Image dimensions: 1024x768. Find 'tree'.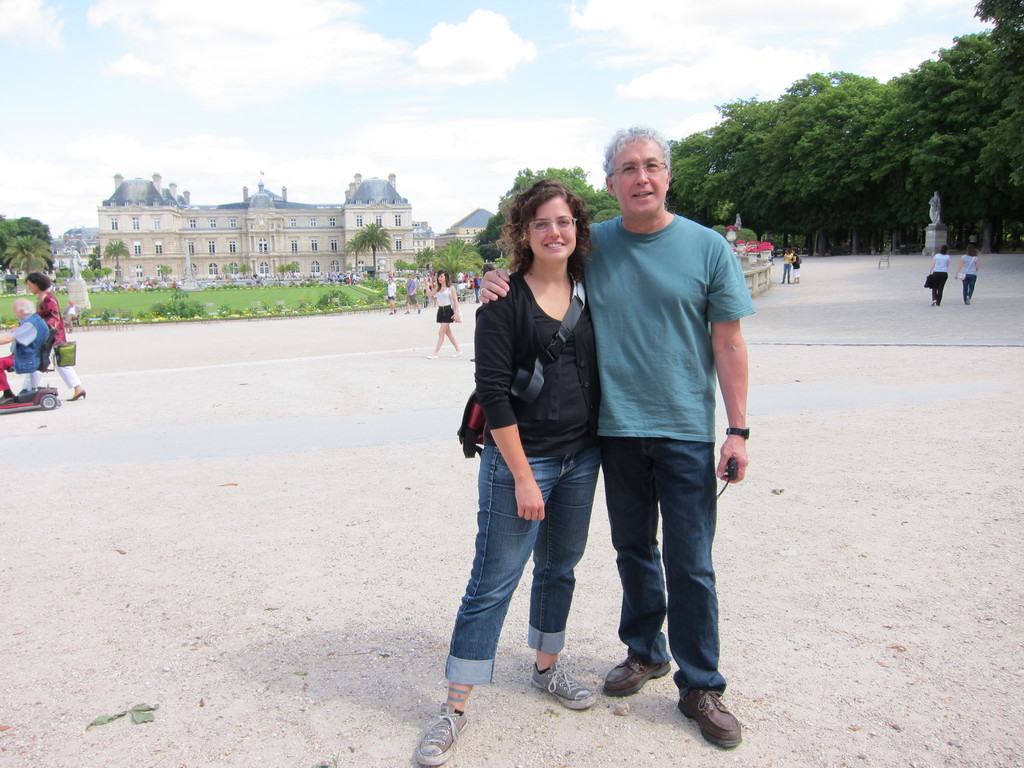
select_region(356, 222, 395, 273).
